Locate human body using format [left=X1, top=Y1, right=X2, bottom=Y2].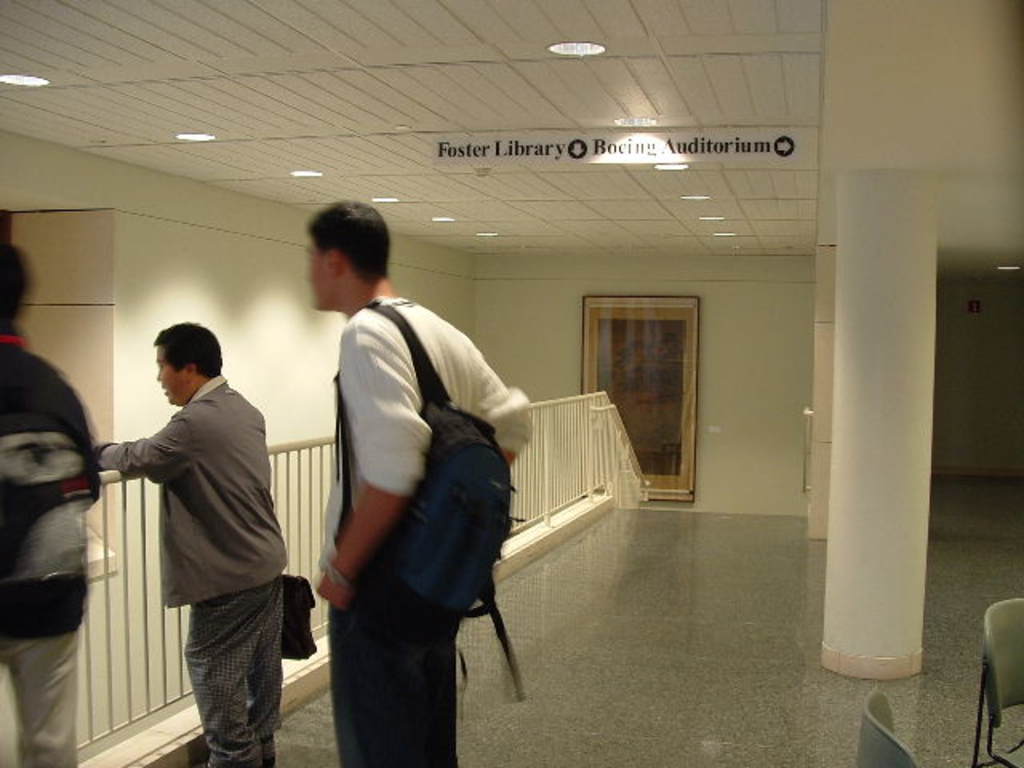
[left=0, top=328, right=96, bottom=766].
